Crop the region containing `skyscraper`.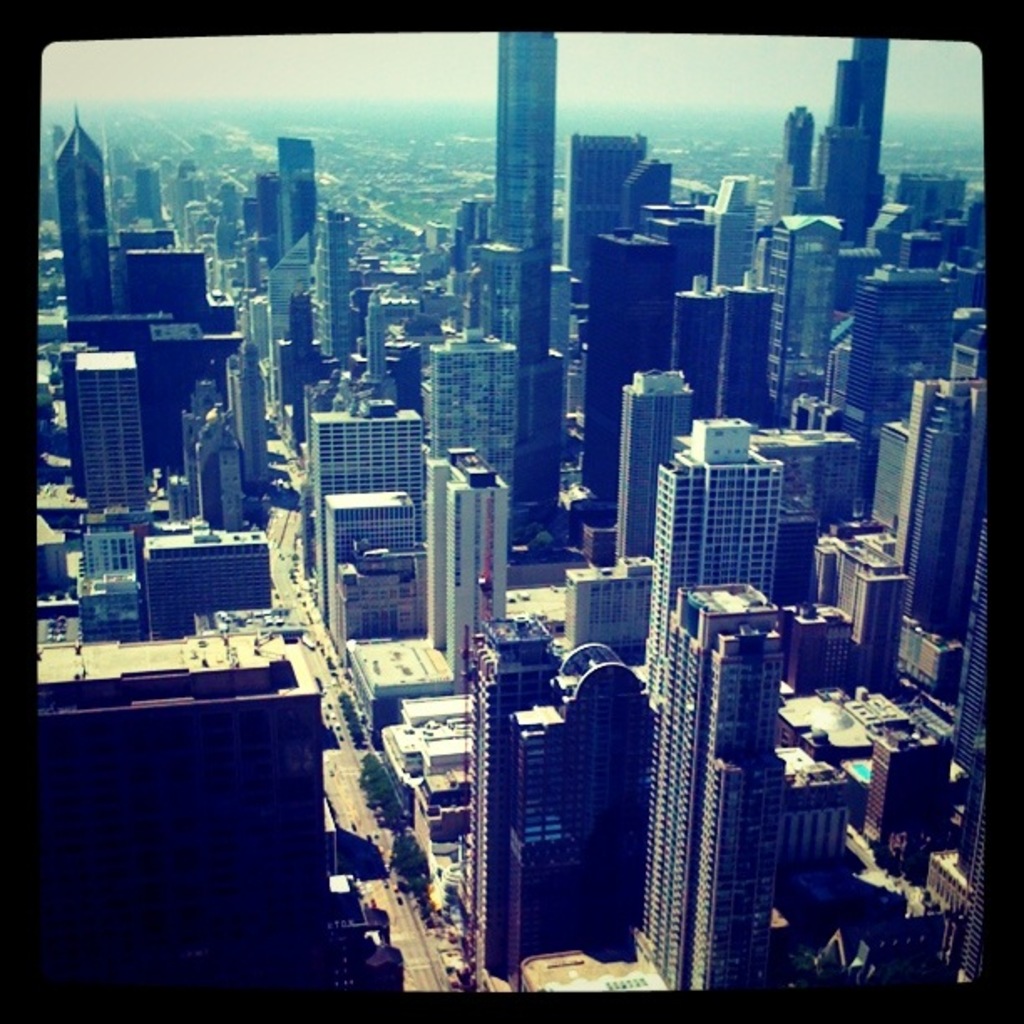
Crop region: x1=243, y1=402, x2=438, y2=621.
